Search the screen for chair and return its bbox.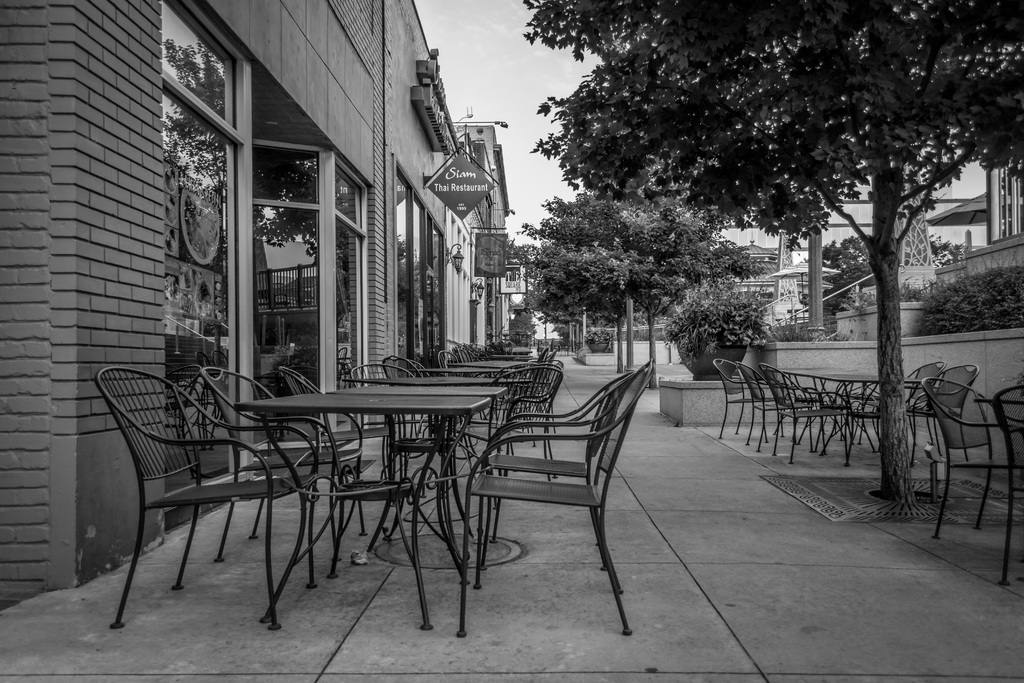
Found: pyautogui.locateOnScreen(735, 362, 806, 451).
